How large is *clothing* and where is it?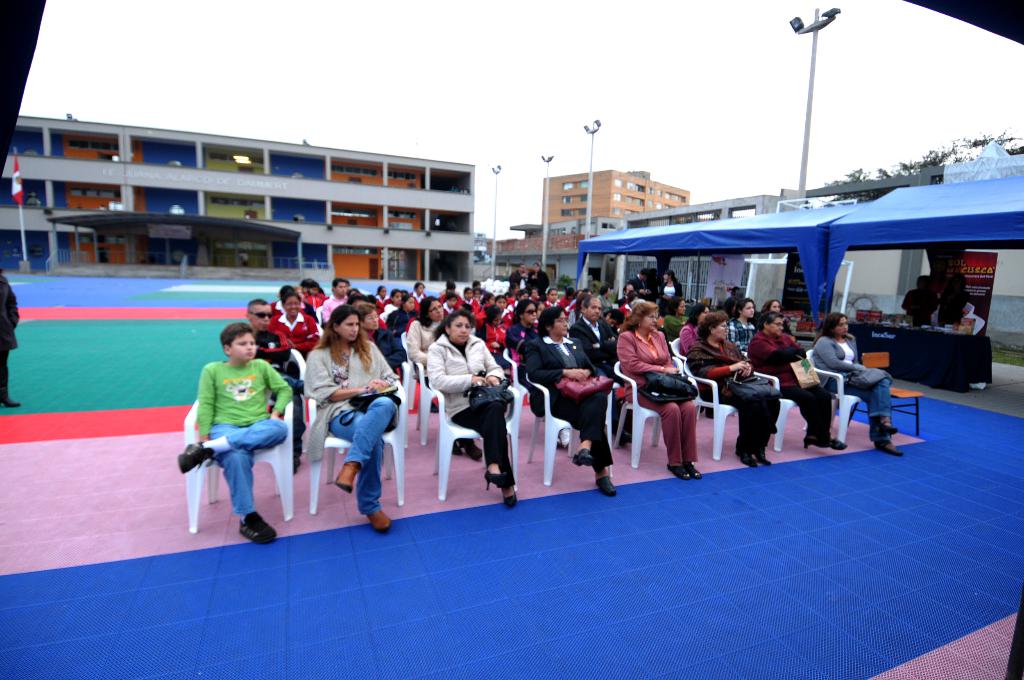
Bounding box: {"x1": 682, "y1": 325, "x2": 696, "y2": 357}.
